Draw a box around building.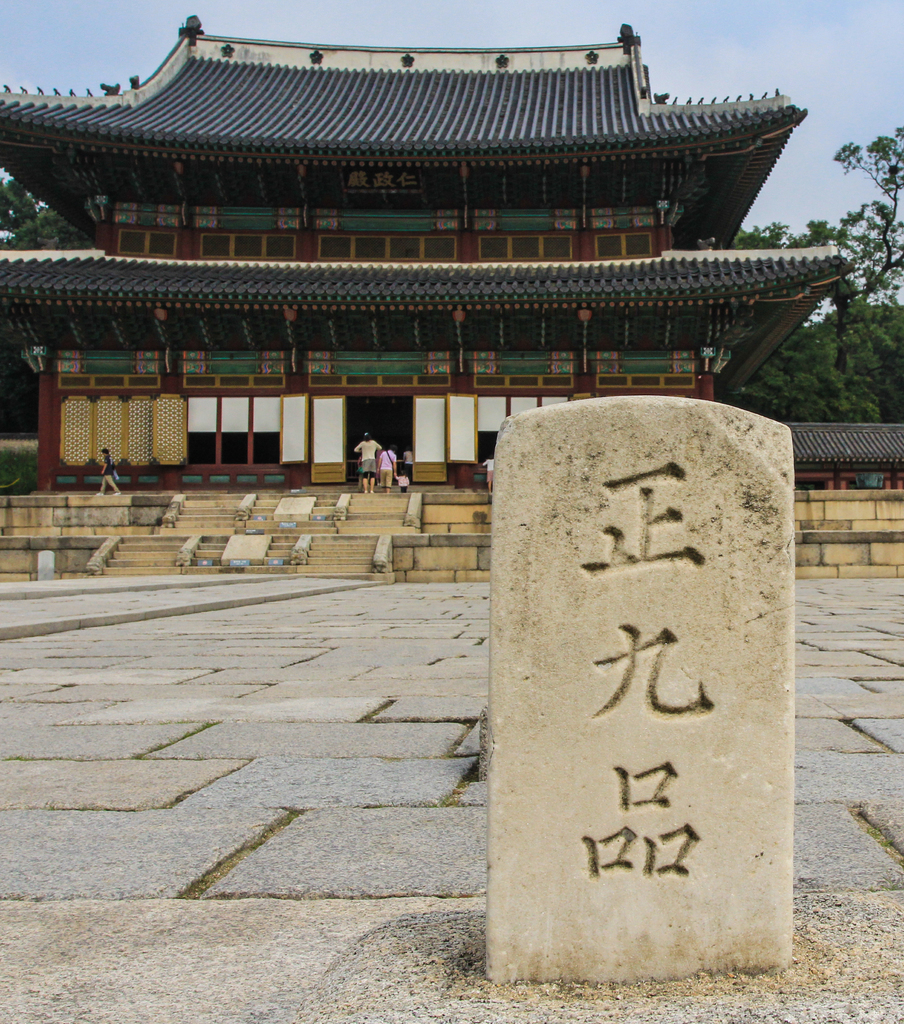
select_region(0, 12, 903, 588).
